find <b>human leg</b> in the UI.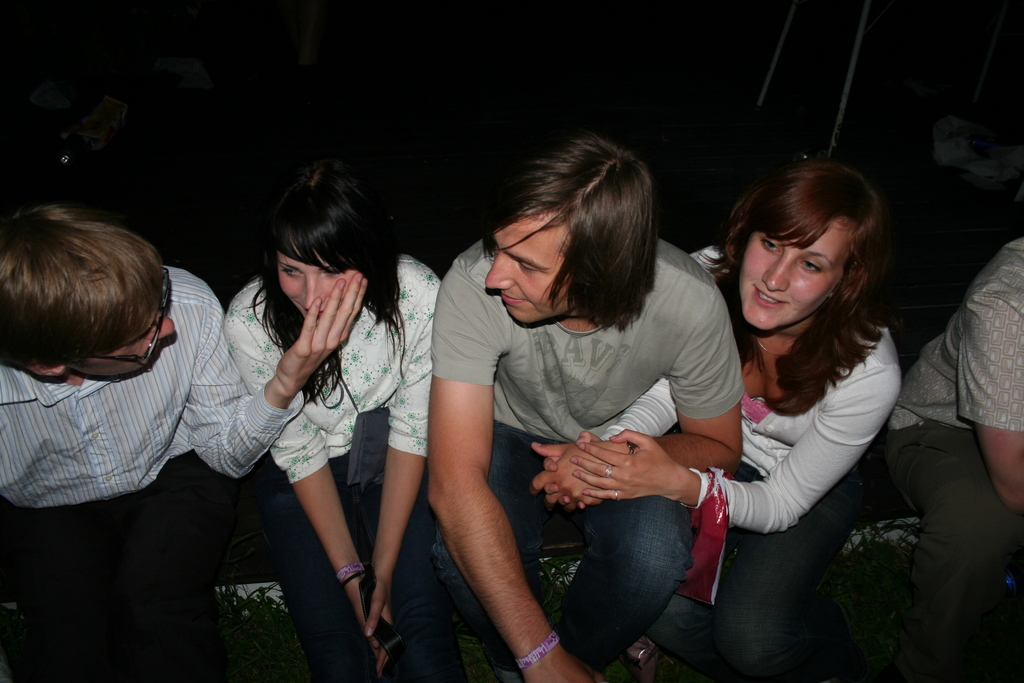
UI element at region(879, 420, 1015, 682).
